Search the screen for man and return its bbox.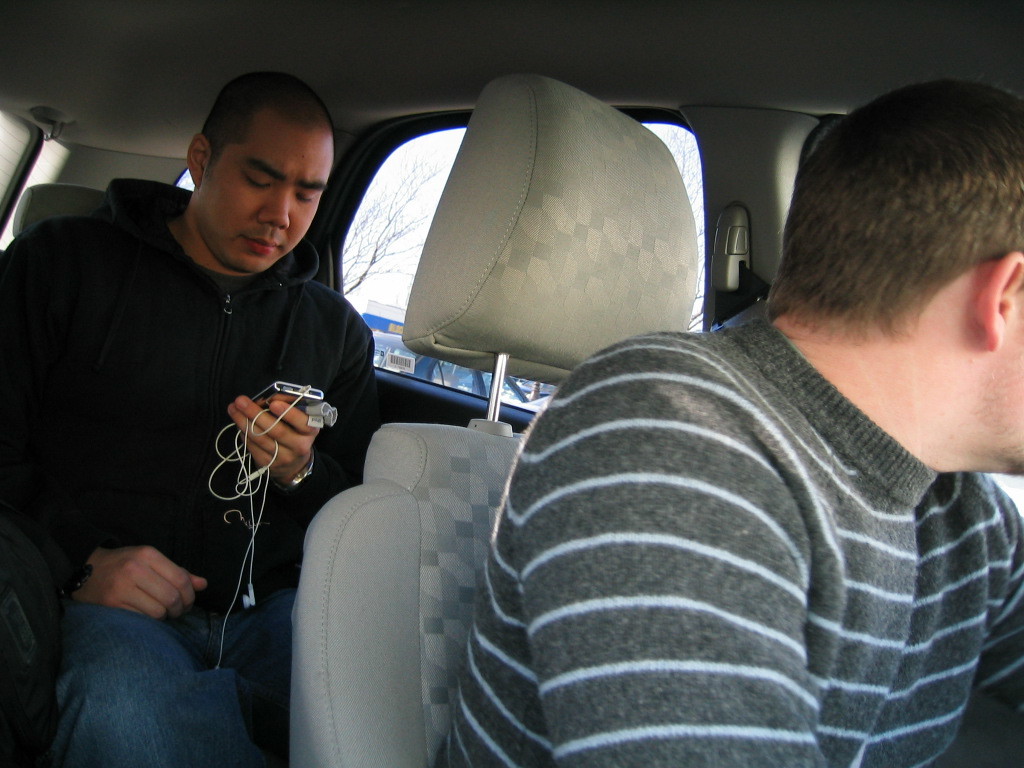
Found: 437 78 1023 767.
